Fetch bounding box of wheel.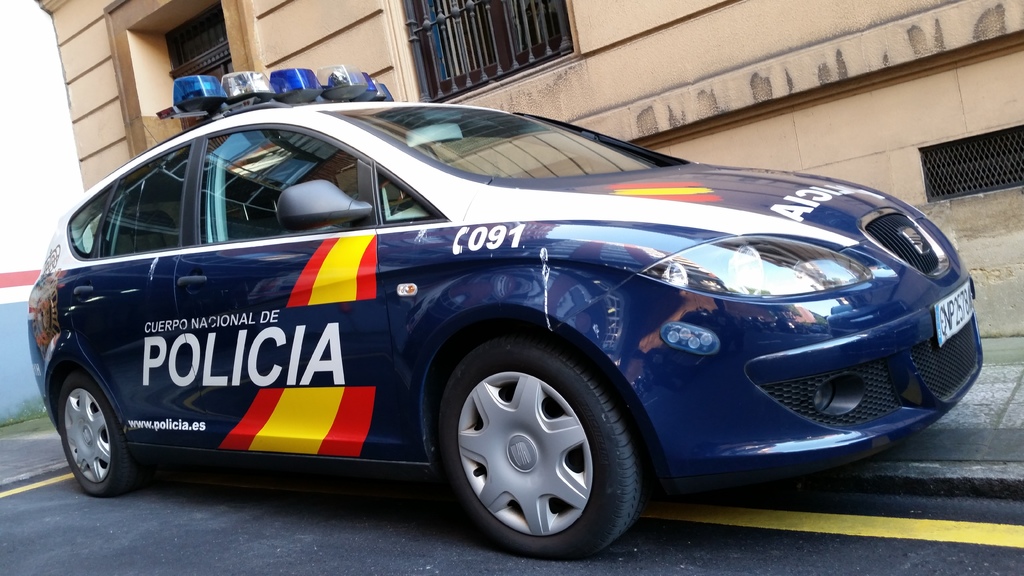
Bbox: bbox=(431, 328, 627, 551).
